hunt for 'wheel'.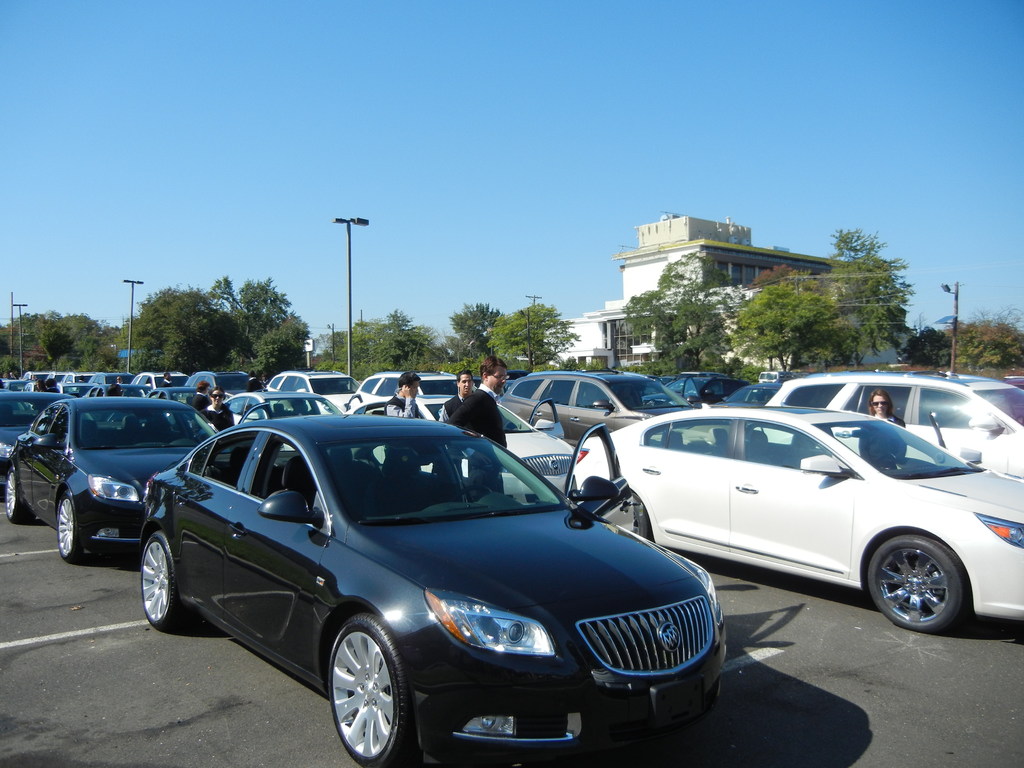
Hunted down at {"x1": 140, "y1": 527, "x2": 196, "y2": 632}.
